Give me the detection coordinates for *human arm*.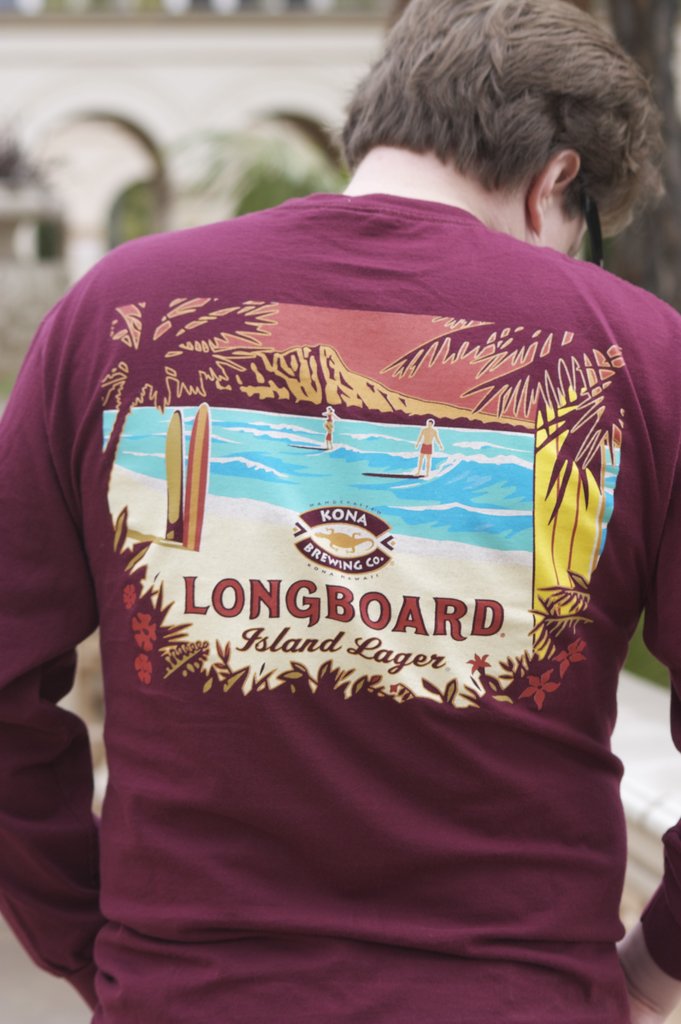
[0, 342, 101, 1007].
